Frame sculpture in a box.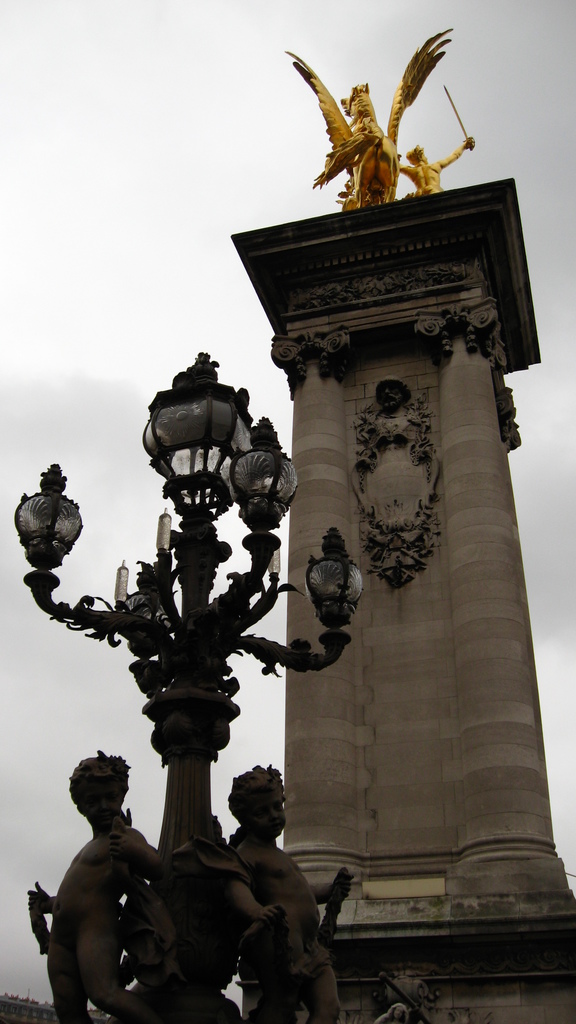
box(235, 769, 350, 1023).
